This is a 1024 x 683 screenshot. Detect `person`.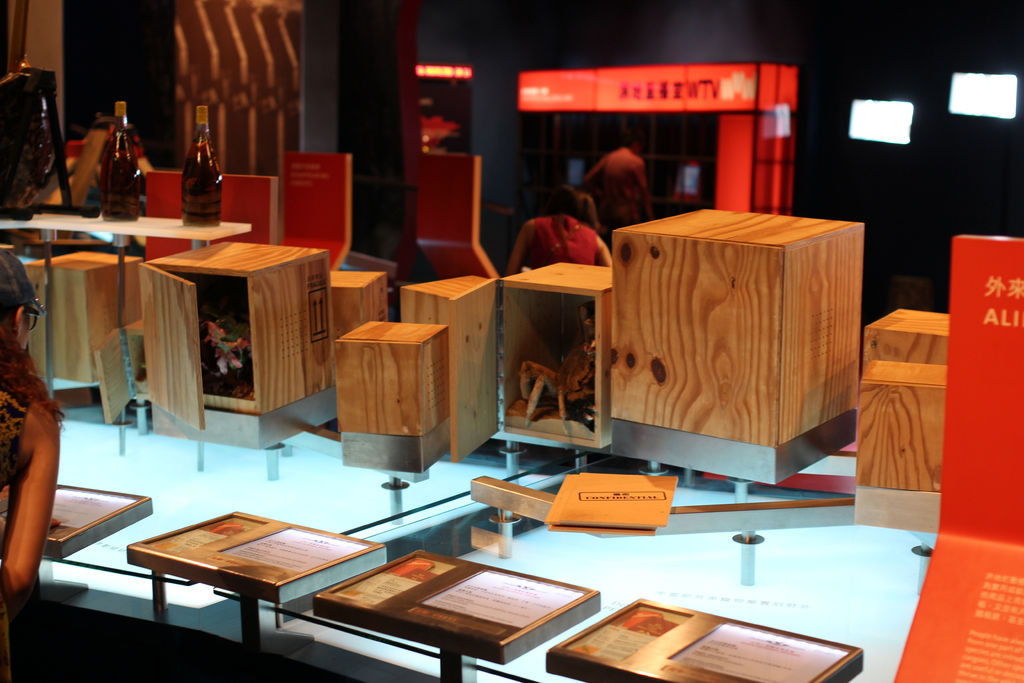
488/182/616/288.
